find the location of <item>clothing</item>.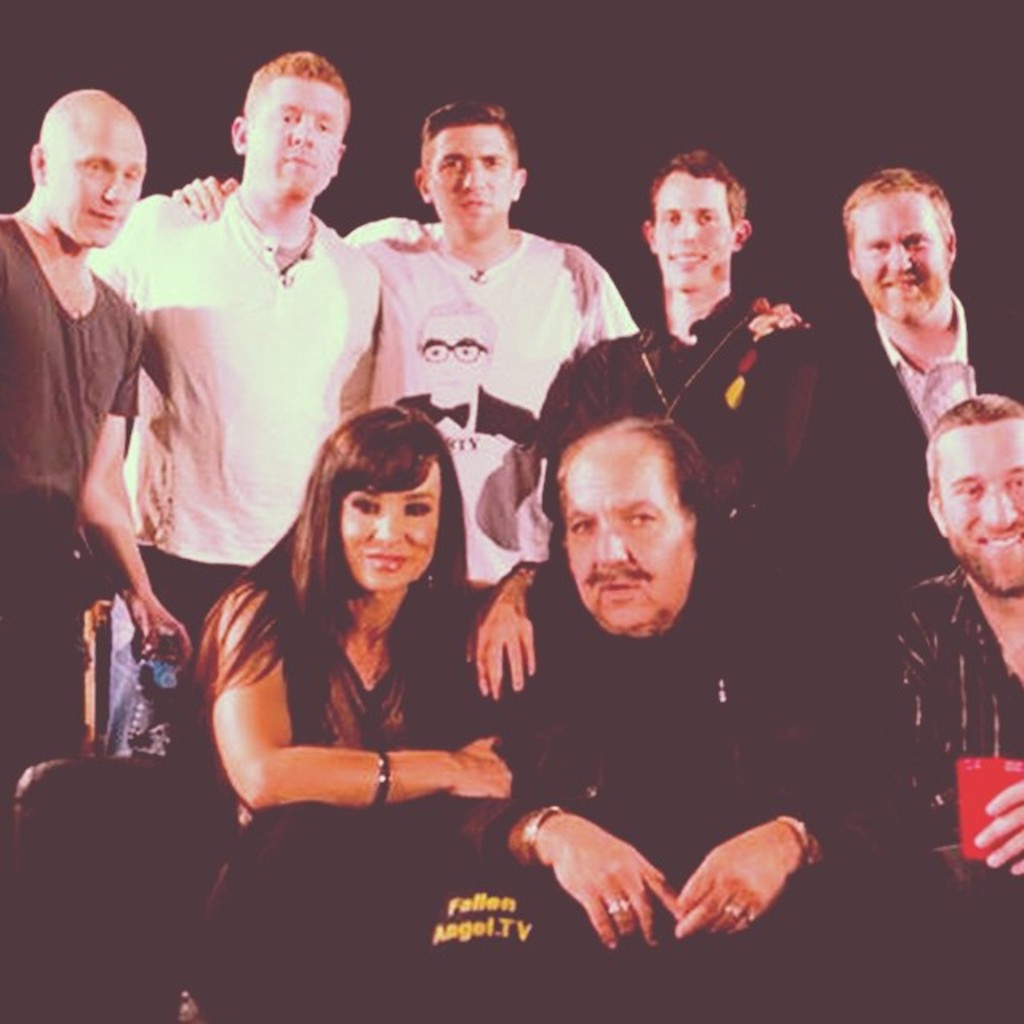
Location: <box>458,578,862,1022</box>.
